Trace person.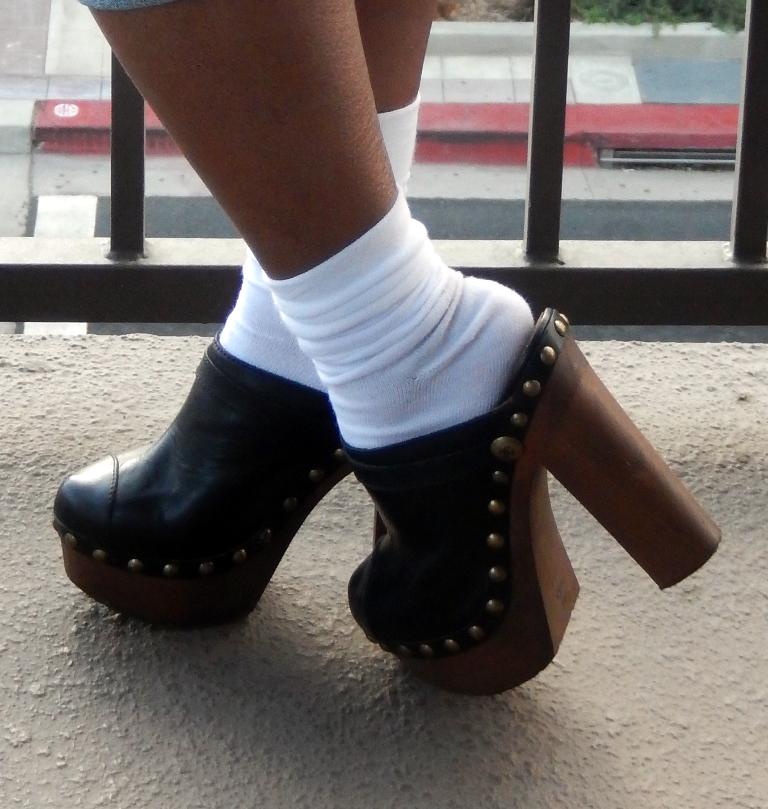
Traced to left=67, top=0, right=720, bottom=697.
